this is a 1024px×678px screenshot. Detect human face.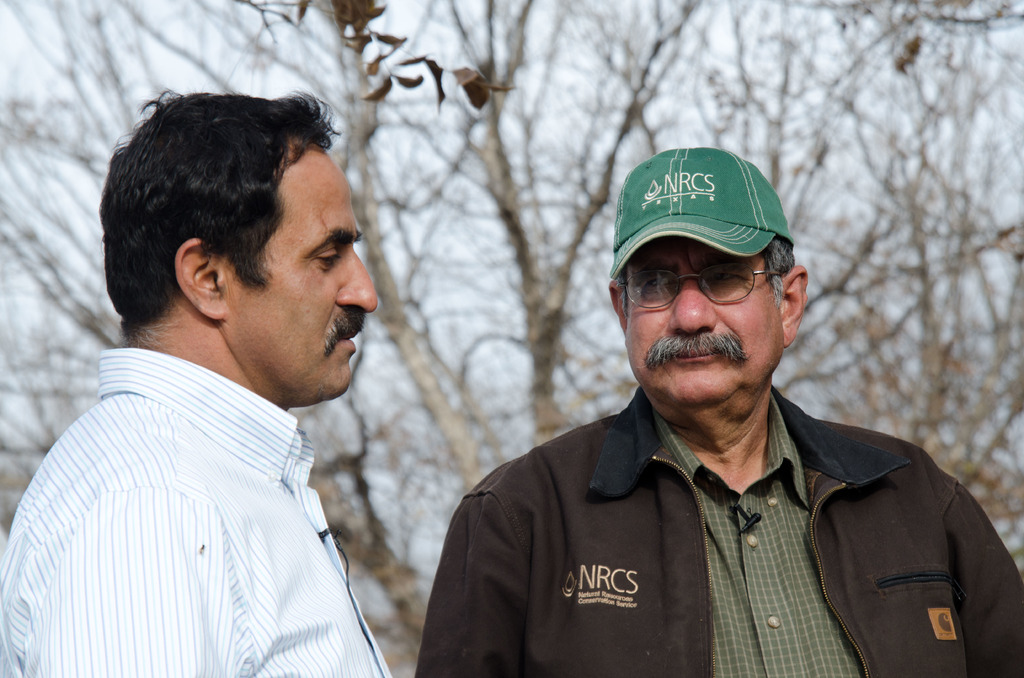
box=[230, 145, 378, 401].
